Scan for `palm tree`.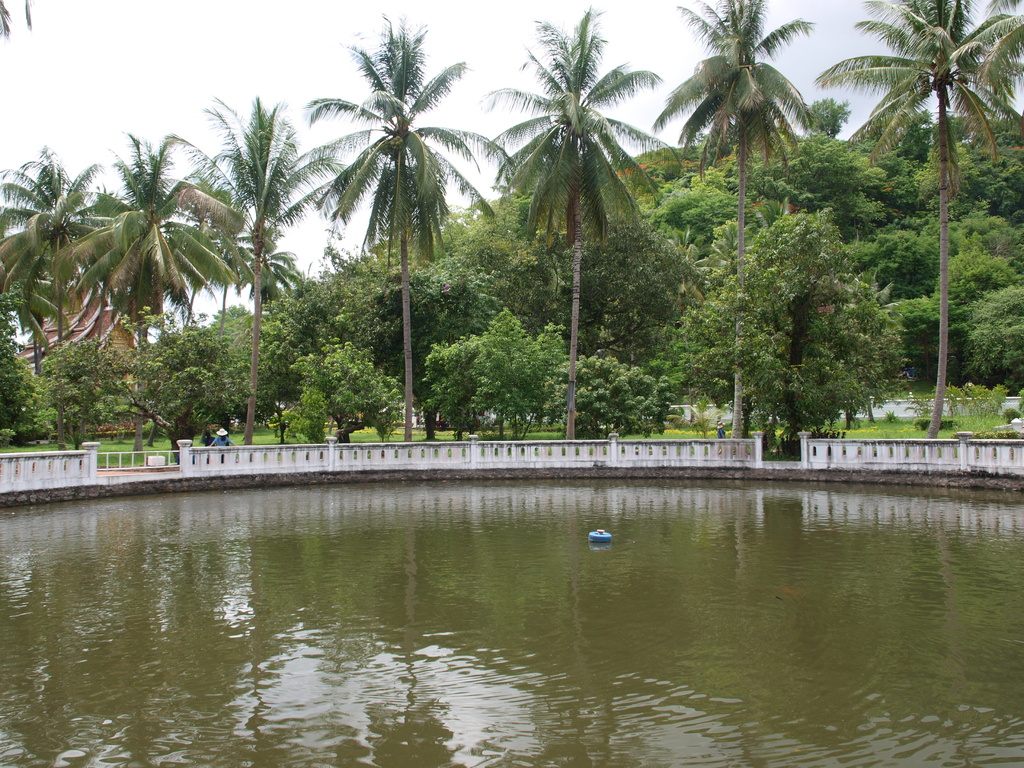
Scan result: {"x1": 323, "y1": 40, "x2": 454, "y2": 397}.
